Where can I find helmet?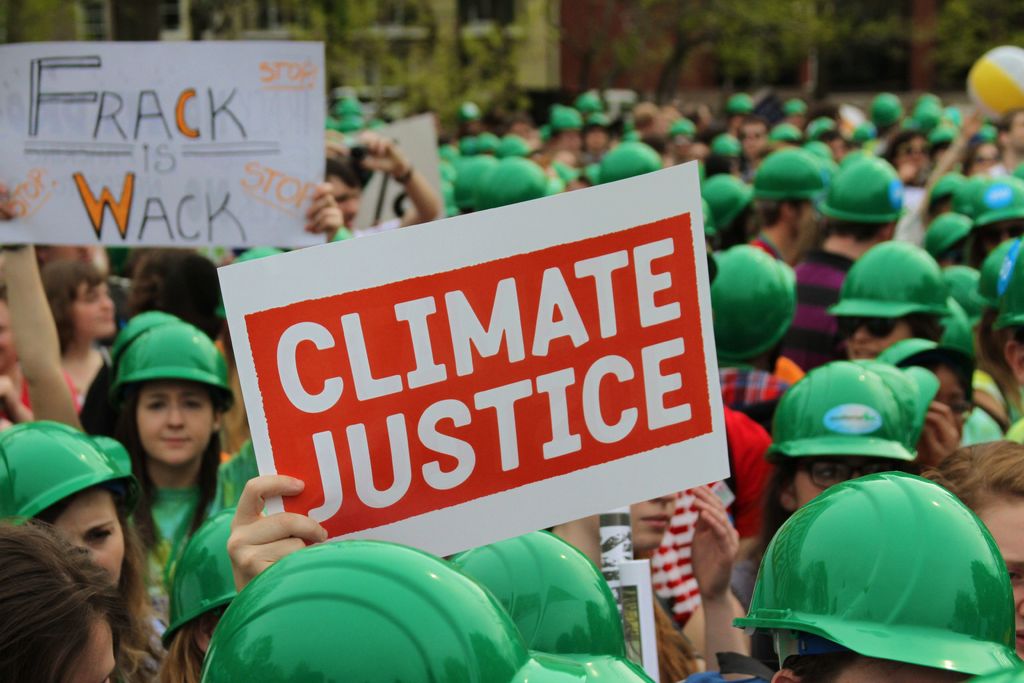
You can find it at [162, 506, 252, 653].
